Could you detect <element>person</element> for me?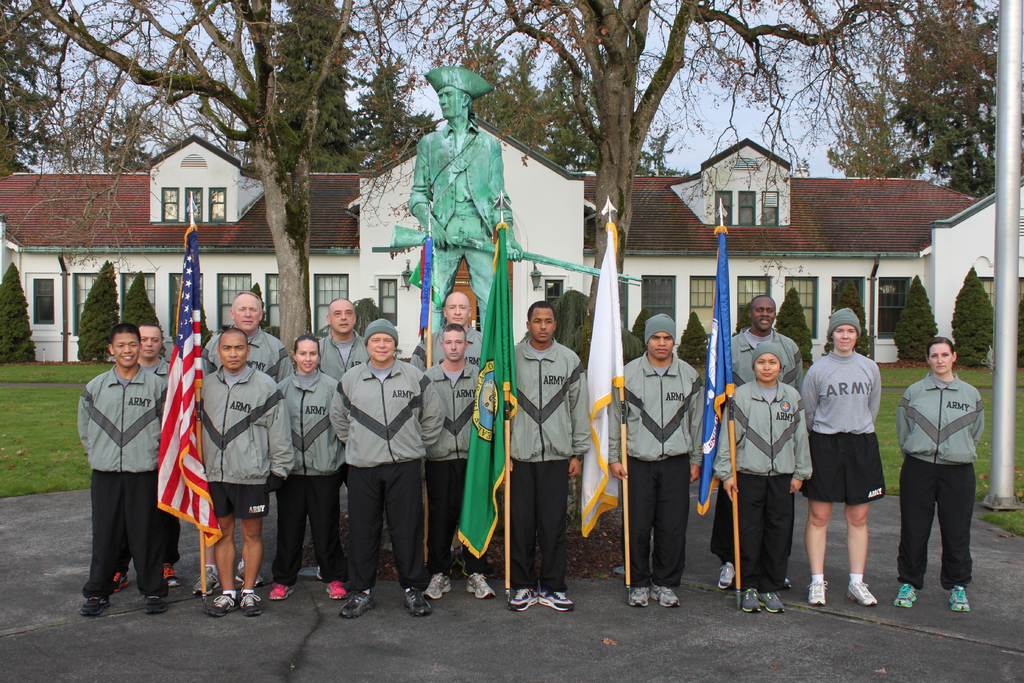
Detection result: Rect(723, 293, 811, 400).
